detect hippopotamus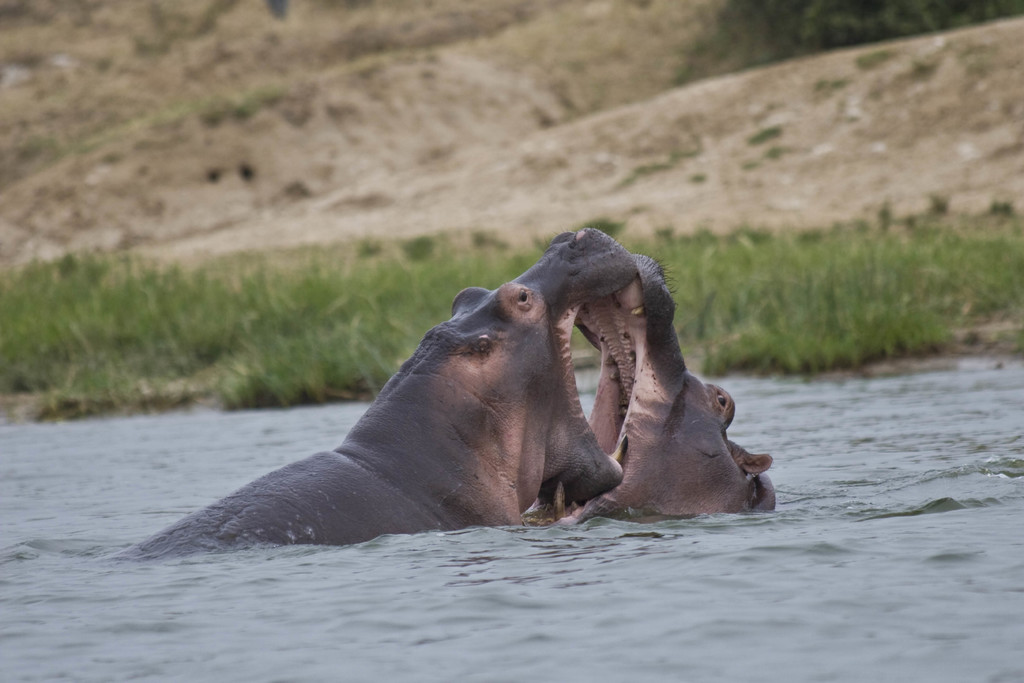
520/254/783/527
